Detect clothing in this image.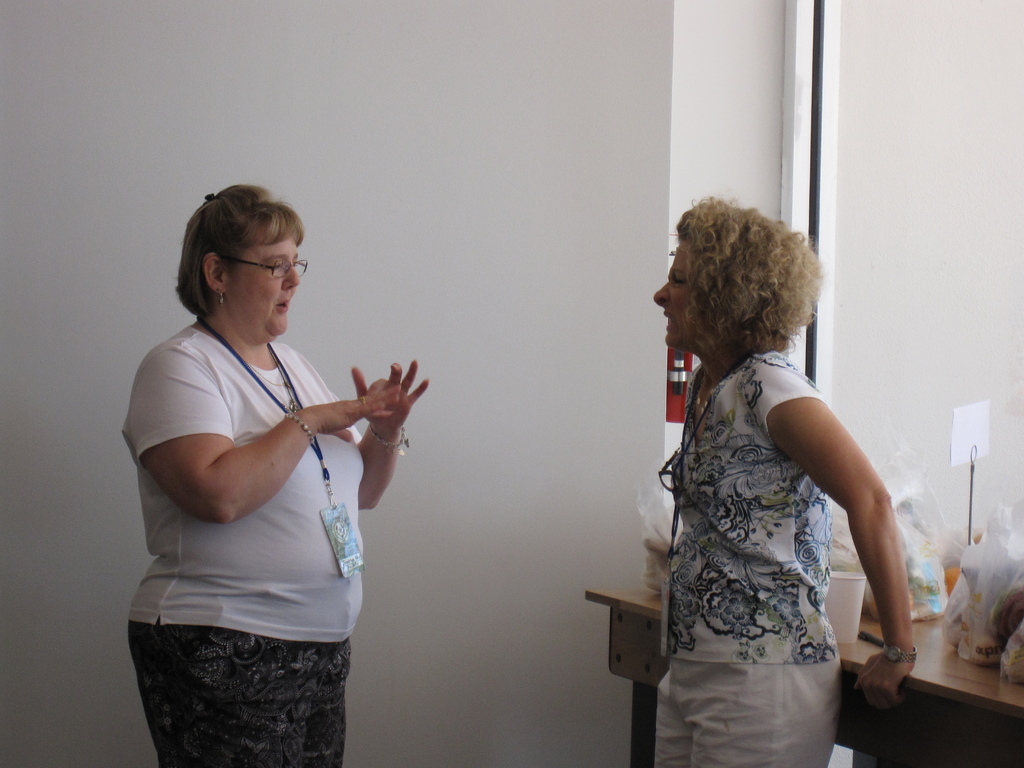
Detection: {"x1": 125, "y1": 324, "x2": 364, "y2": 767}.
